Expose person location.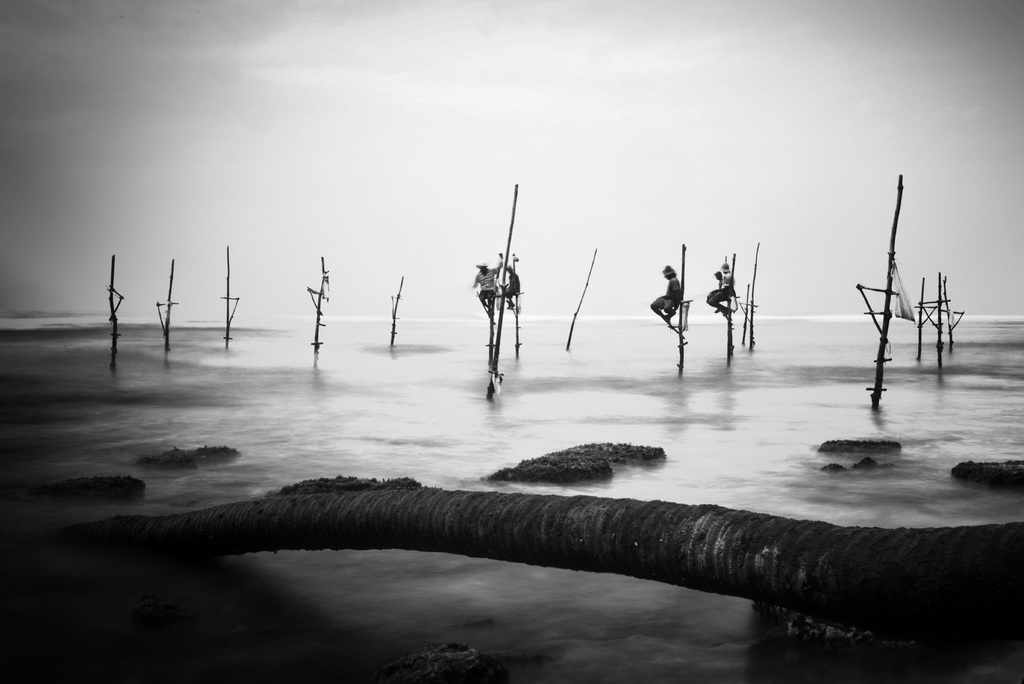
Exposed at Rect(648, 266, 681, 332).
